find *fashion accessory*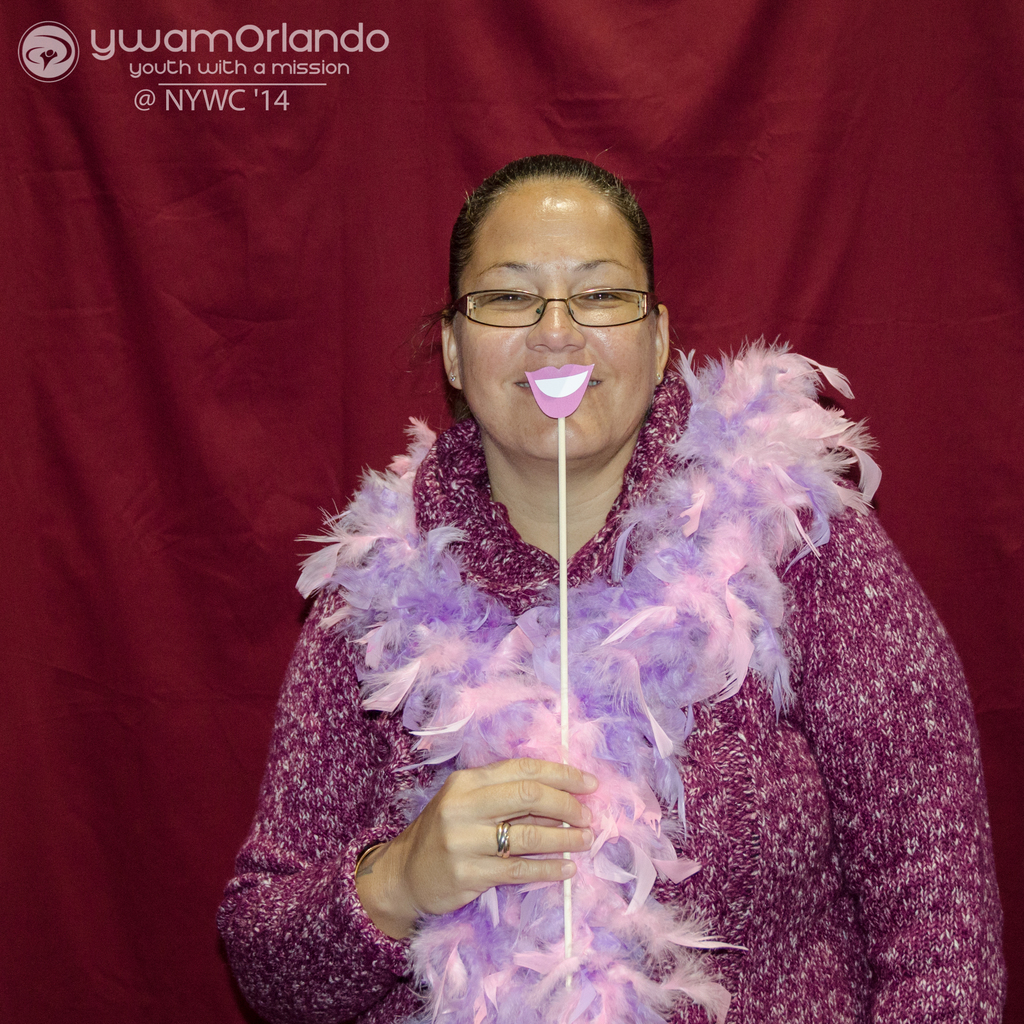
bbox(488, 818, 515, 857)
